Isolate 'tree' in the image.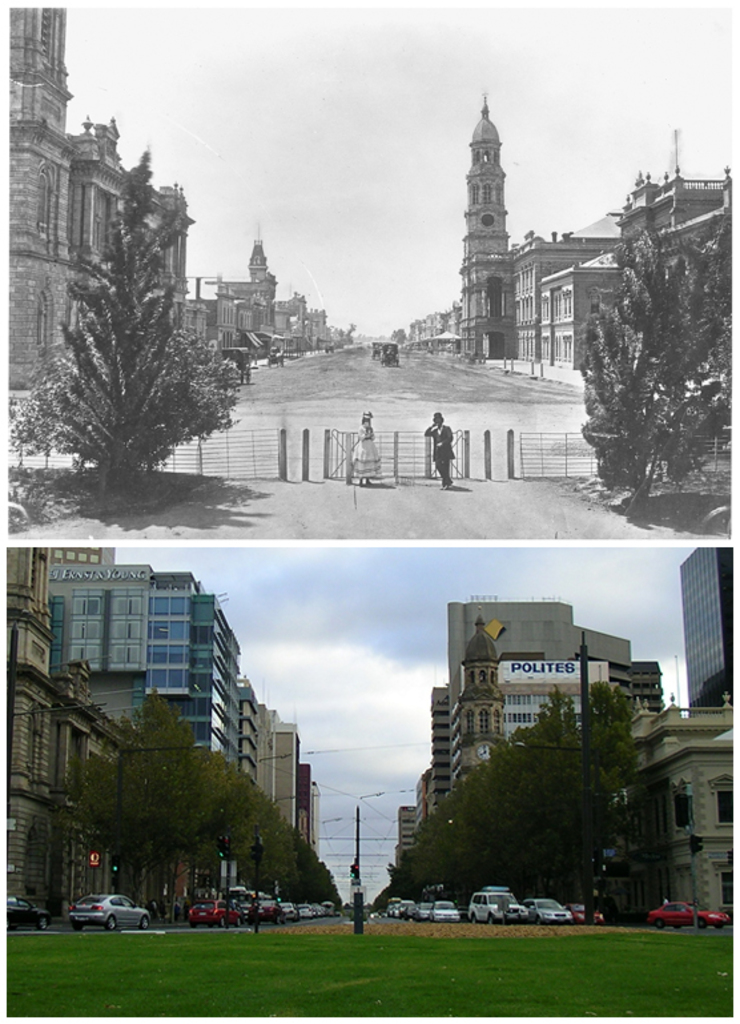
Isolated region: x1=562 y1=683 x2=638 y2=921.
